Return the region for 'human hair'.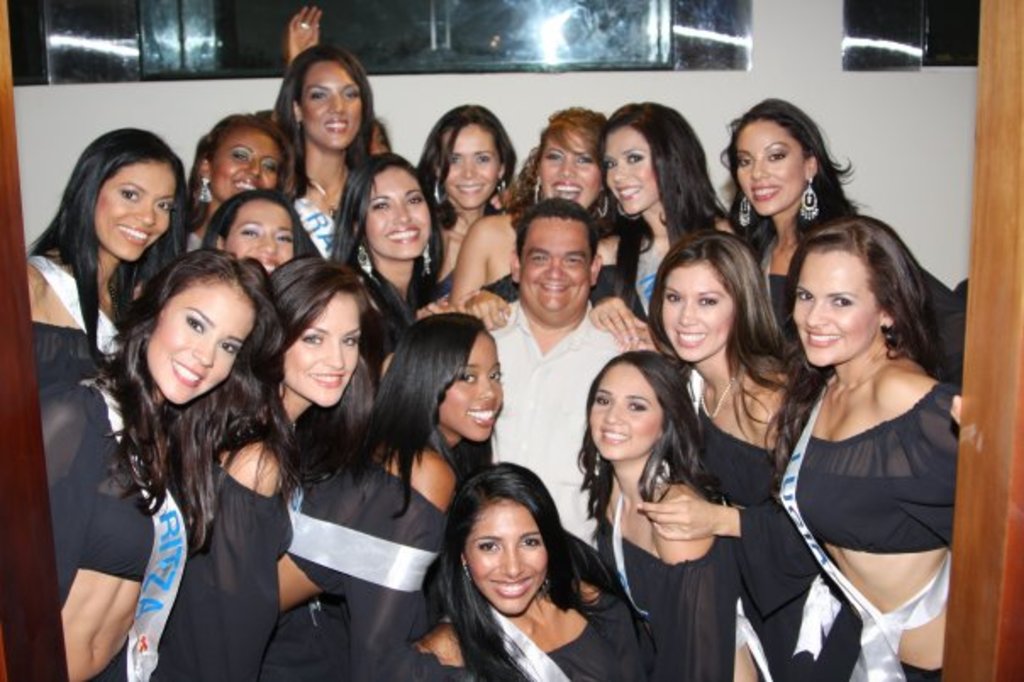
x1=329 y1=151 x2=444 y2=321.
